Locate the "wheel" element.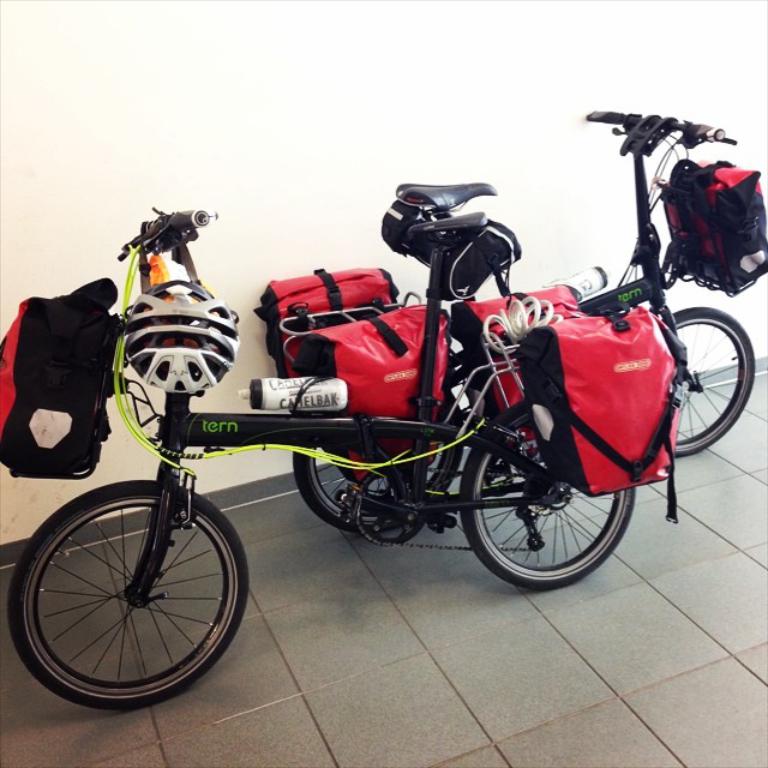
Element bbox: 292/442/460/539.
